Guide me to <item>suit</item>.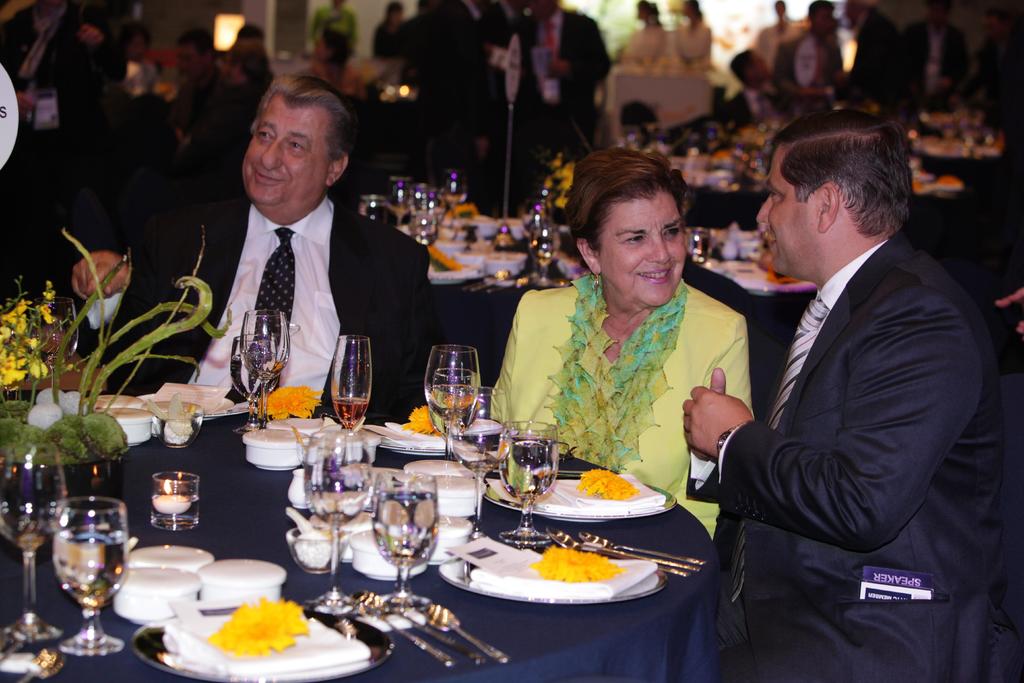
Guidance: left=726, top=83, right=787, bottom=129.
